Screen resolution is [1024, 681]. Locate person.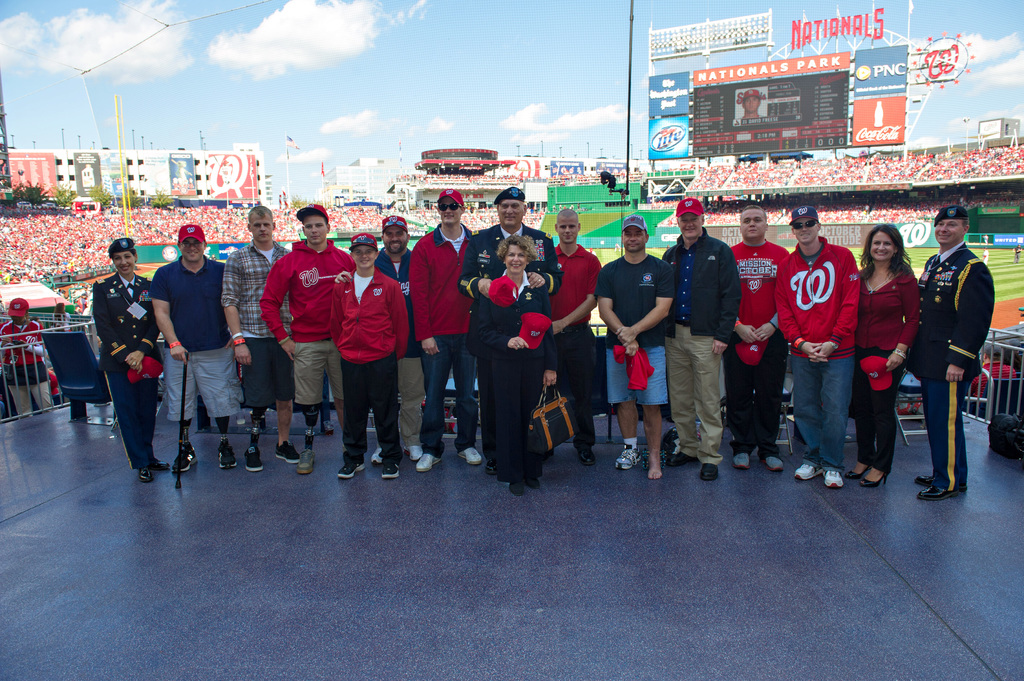
405:188:477:475.
